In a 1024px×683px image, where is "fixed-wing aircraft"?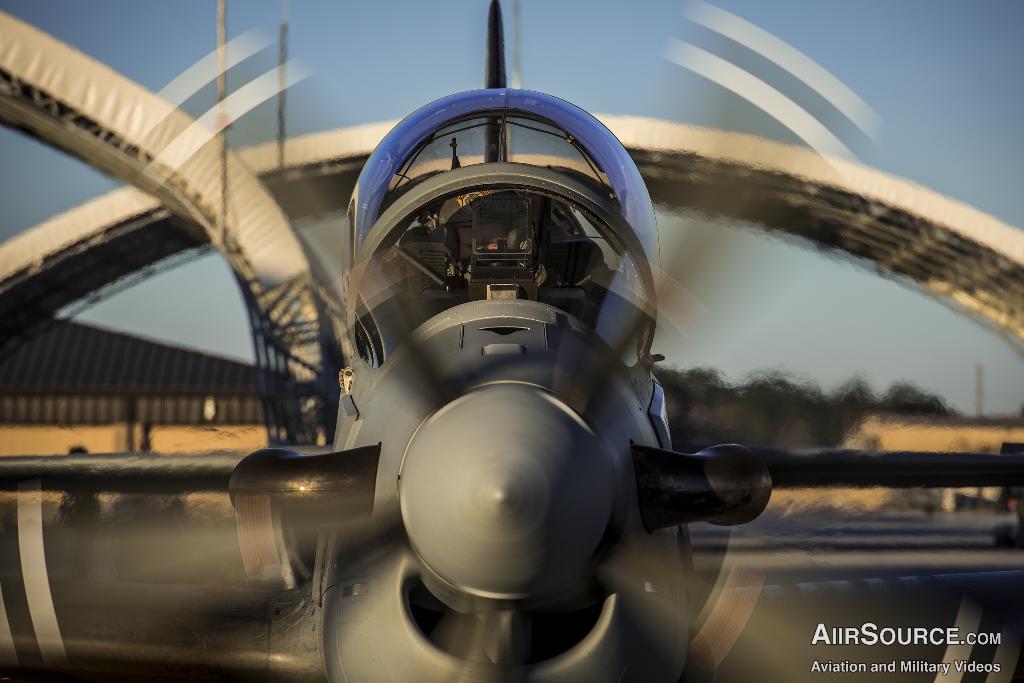
rect(0, 0, 1023, 682).
